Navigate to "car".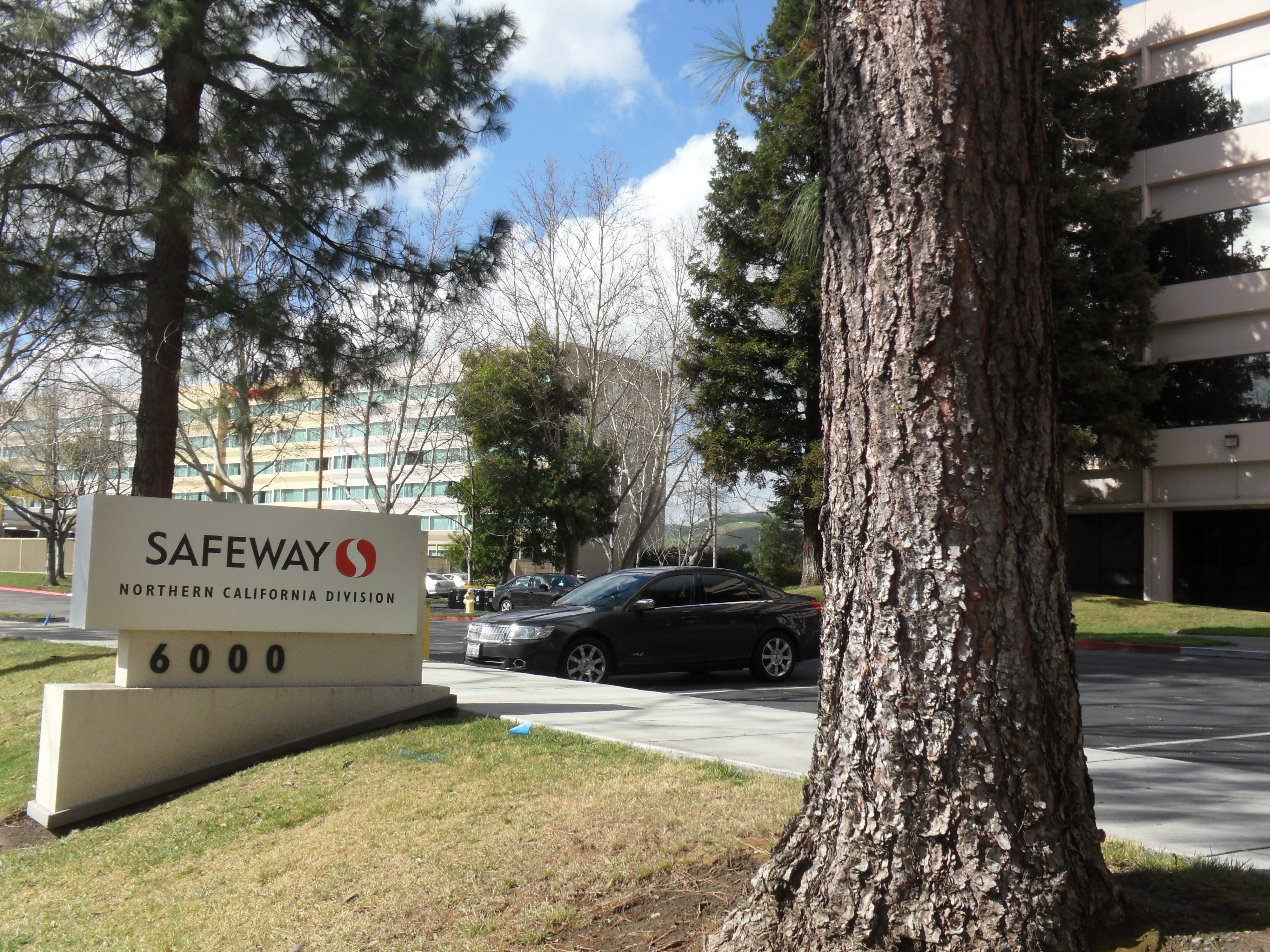
Navigation target: bbox(145, 178, 264, 217).
